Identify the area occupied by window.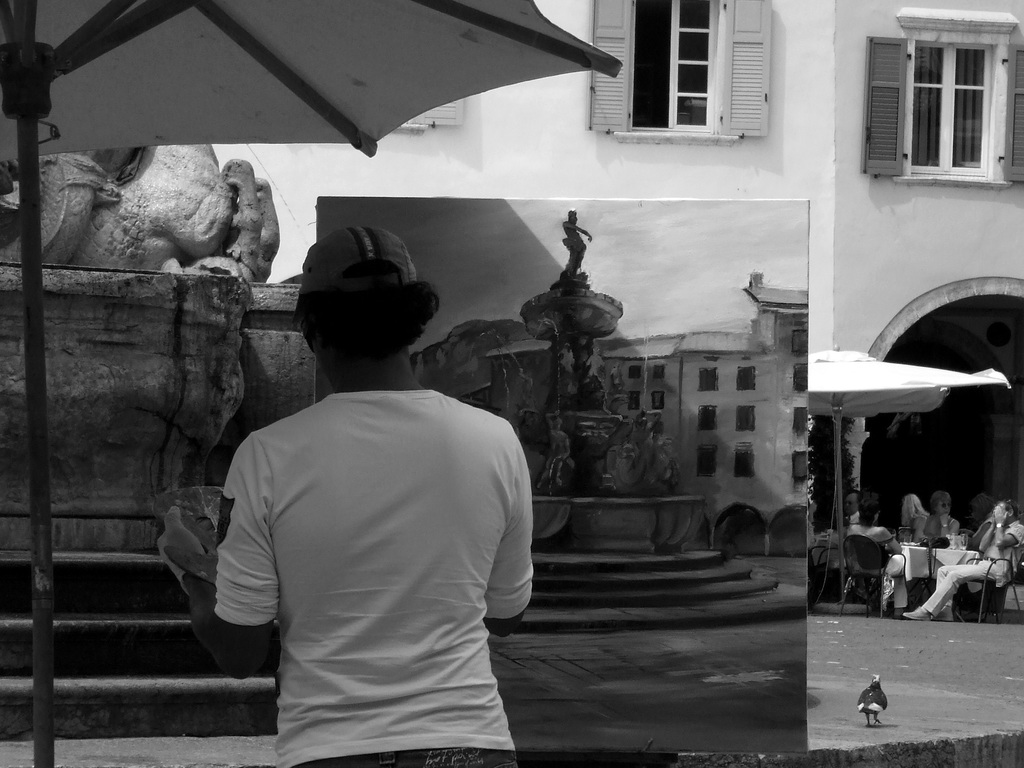
Area: <bbox>866, 11, 1013, 182</bbox>.
